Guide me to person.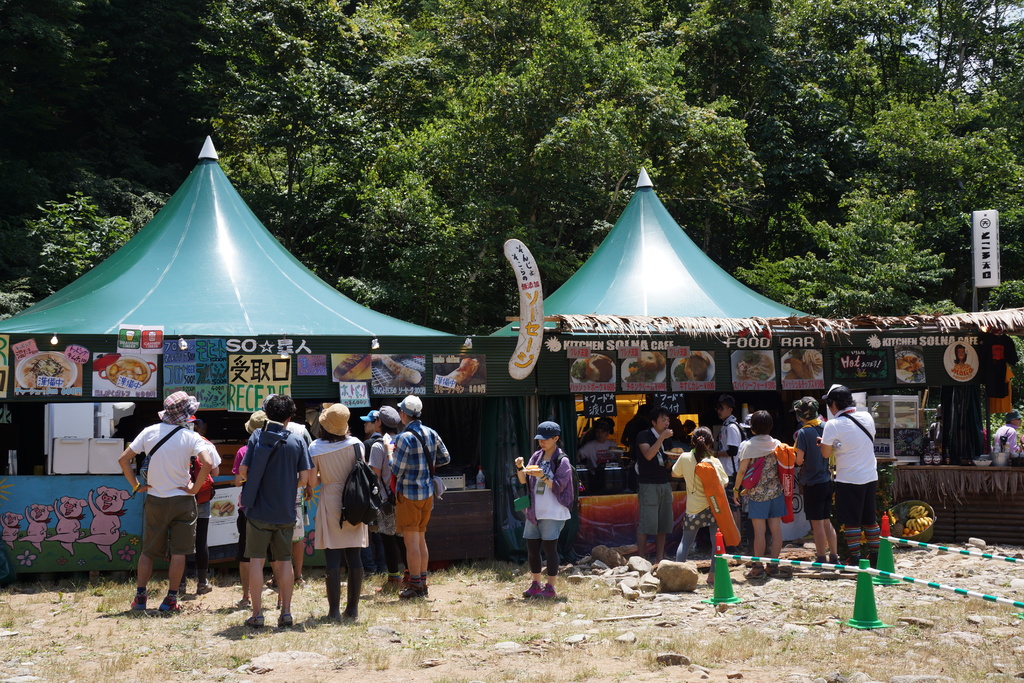
Guidance: 674/427/740/556.
